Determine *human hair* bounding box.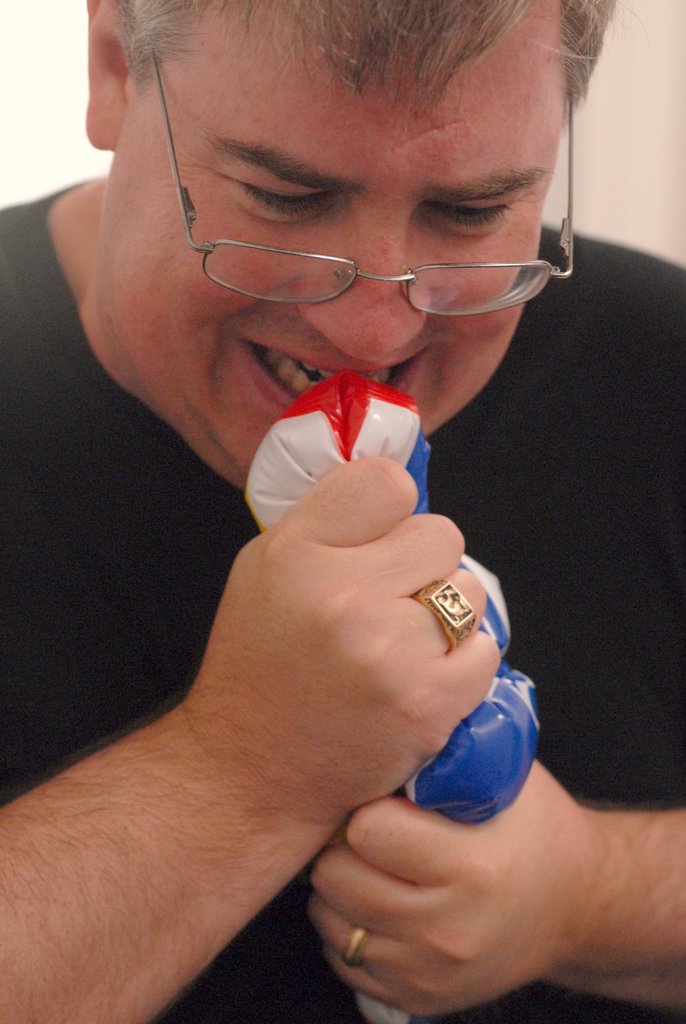
Determined: select_region(108, 0, 642, 95).
